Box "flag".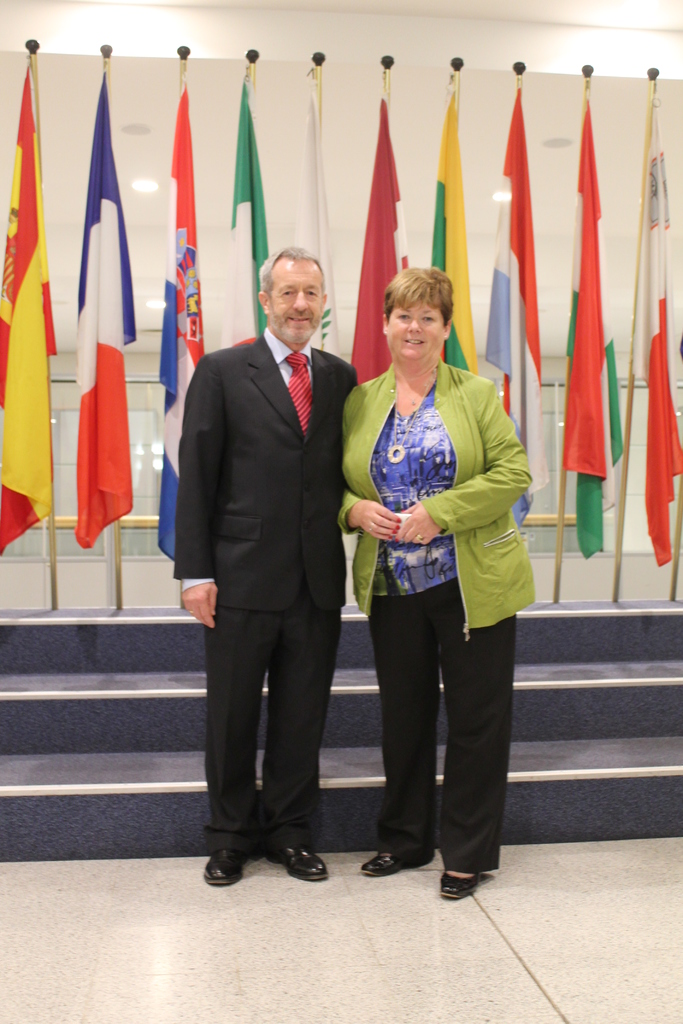
341:65:420:432.
